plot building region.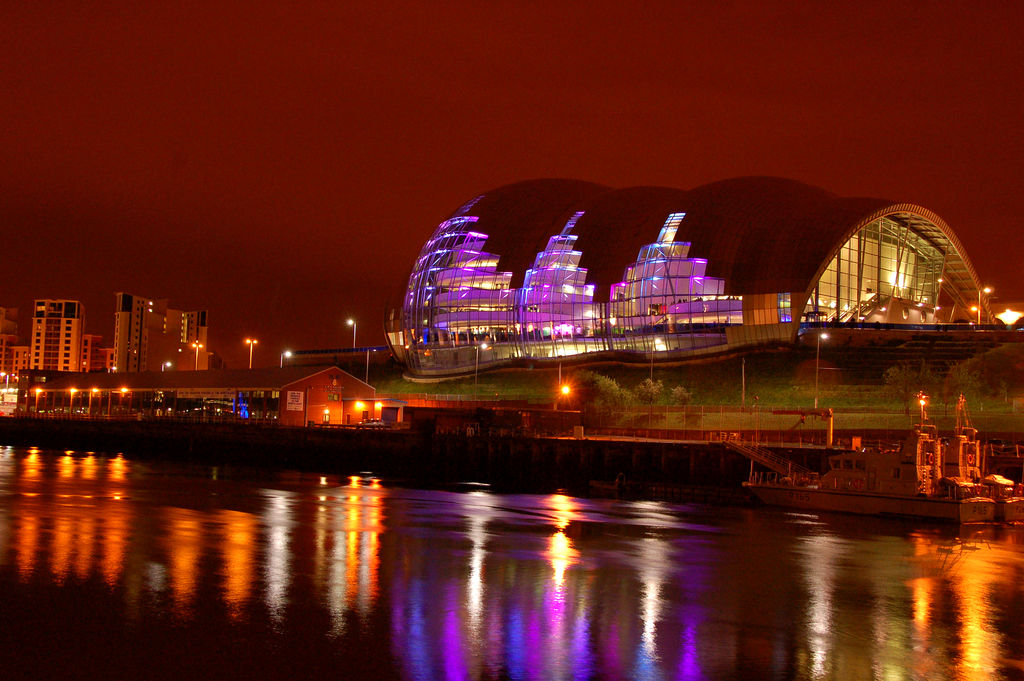
Plotted at x1=387, y1=172, x2=986, y2=385.
